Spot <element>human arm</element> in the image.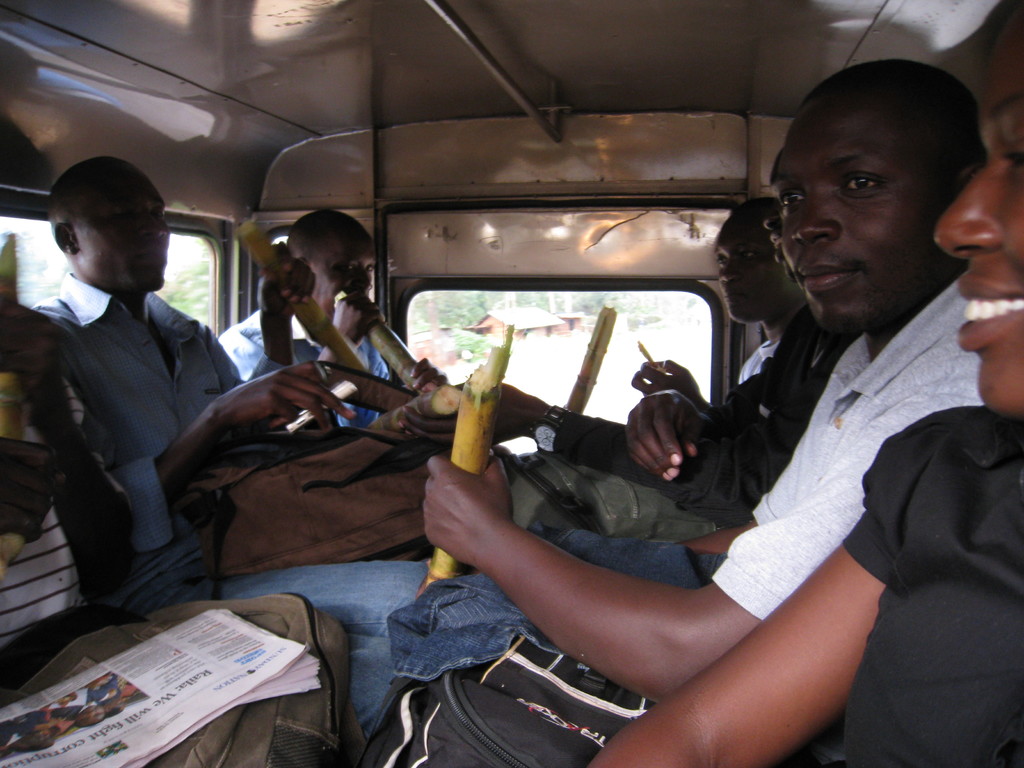
<element>human arm</element> found at 54:290:356:547.
